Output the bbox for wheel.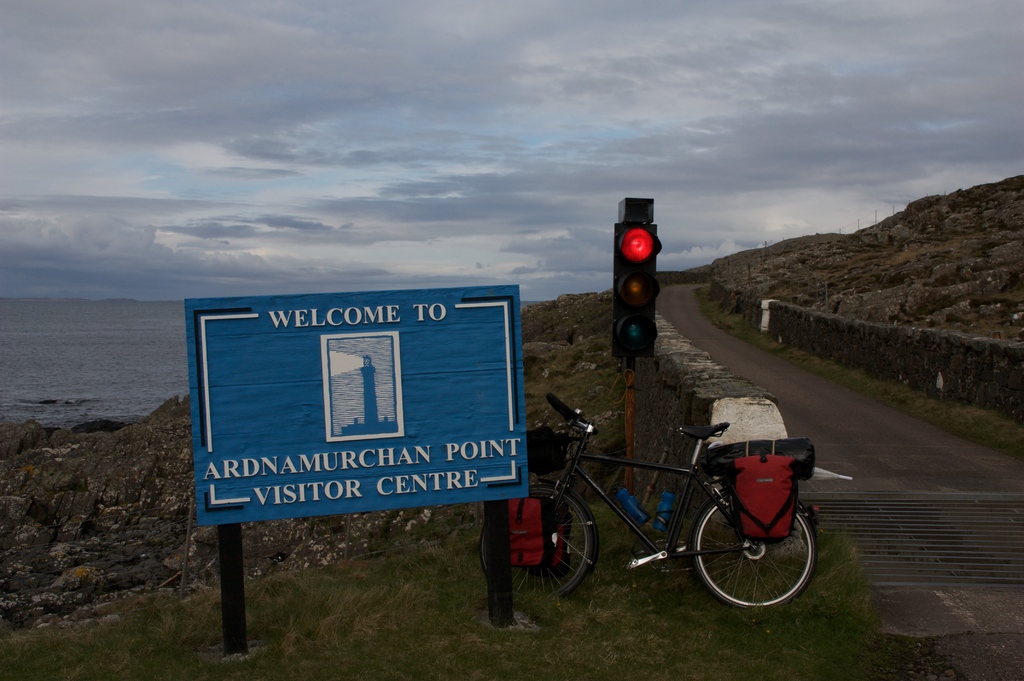
(477, 482, 601, 603).
